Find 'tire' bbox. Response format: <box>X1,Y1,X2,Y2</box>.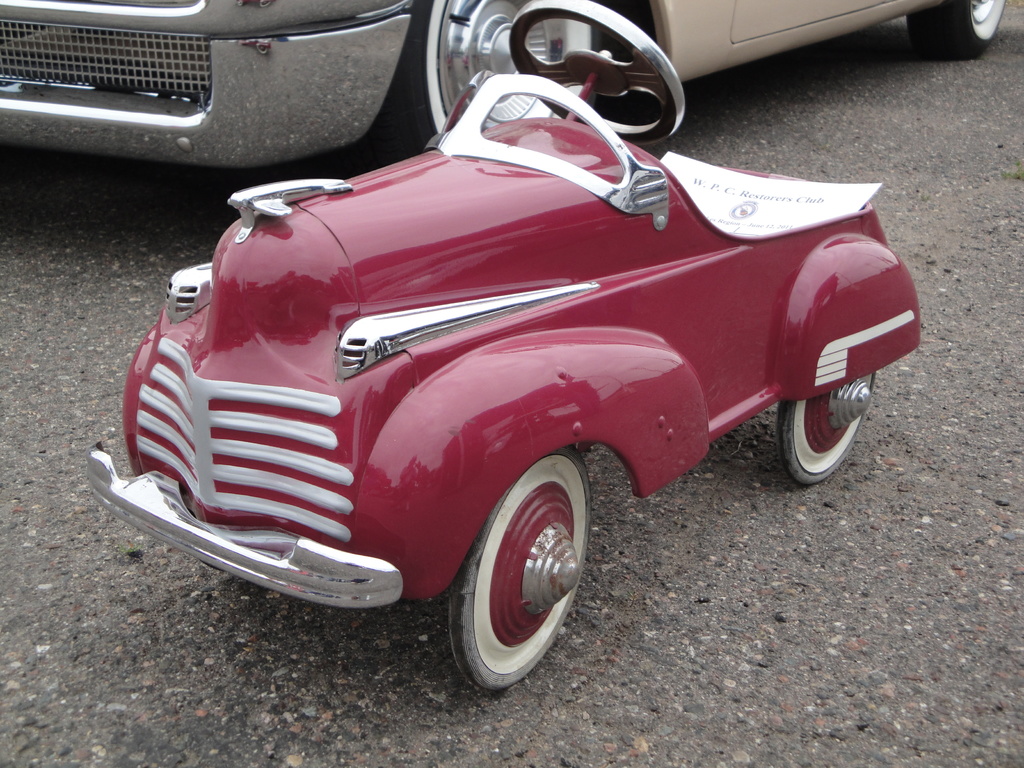
<box>904,0,1006,61</box>.
